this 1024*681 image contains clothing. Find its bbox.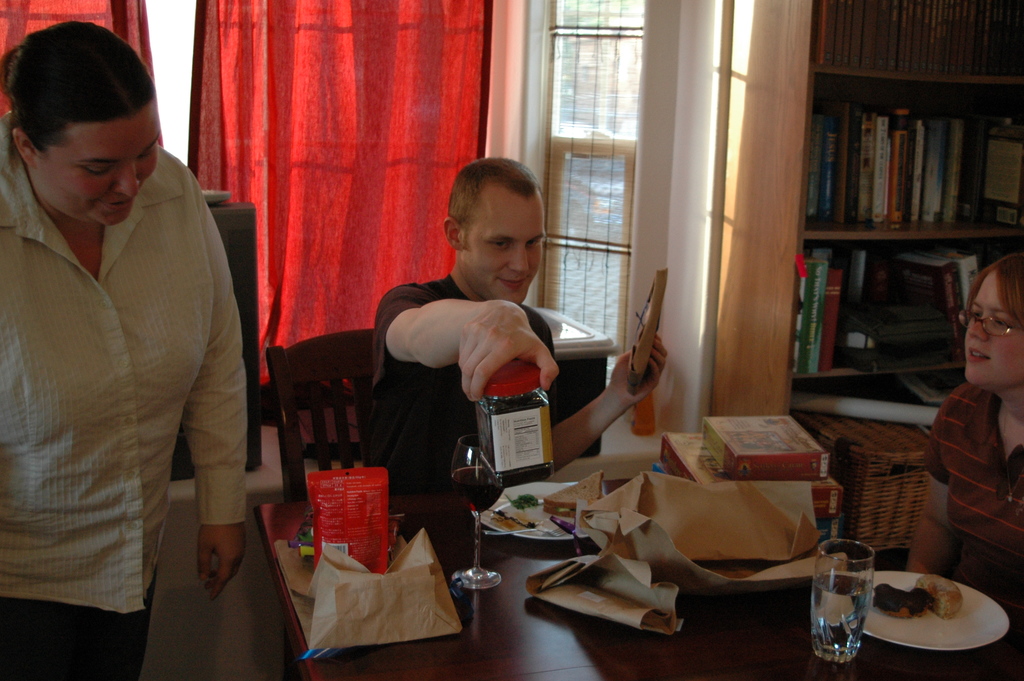
left=13, top=104, right=266, bottom=644.
